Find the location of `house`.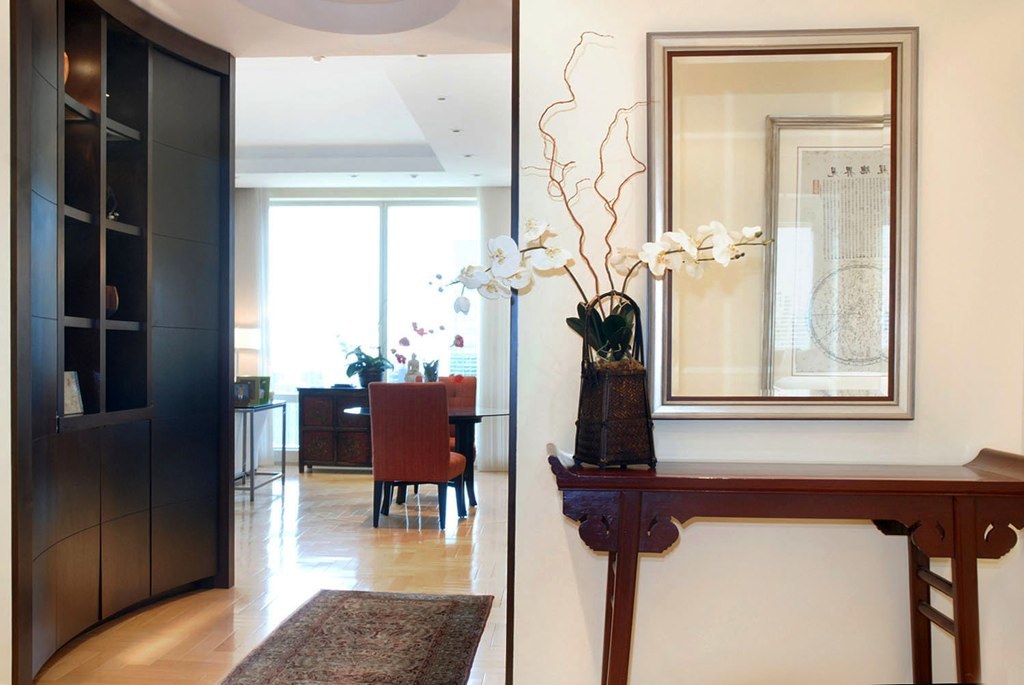
Location: (x1=7, y1=0, x2=1023, y2=684).
